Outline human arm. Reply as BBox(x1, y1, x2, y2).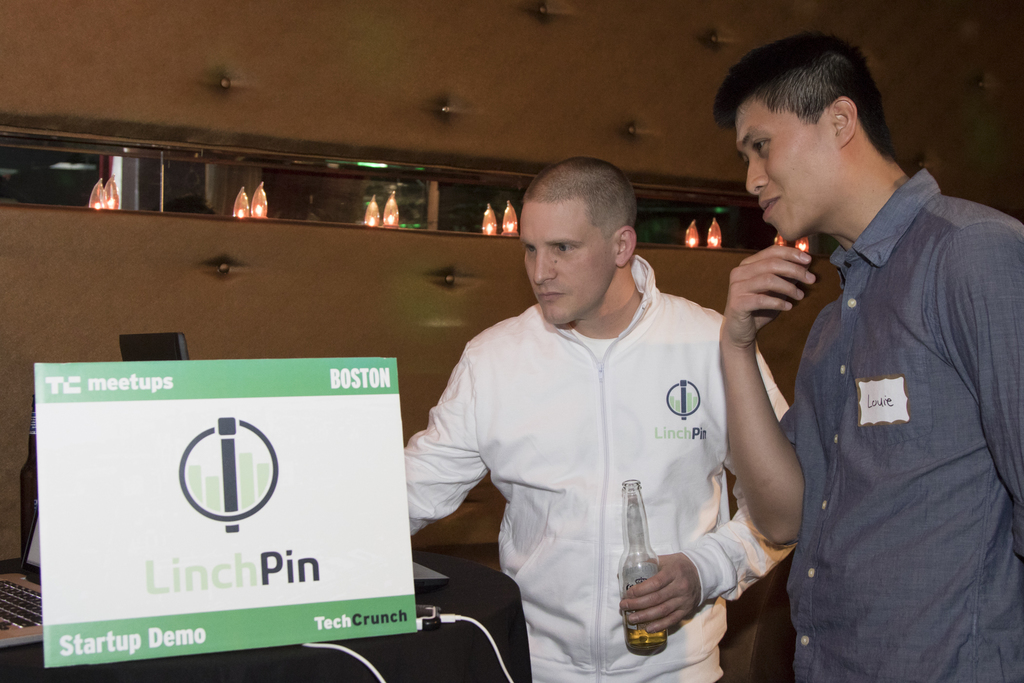
BBox(618, 344, 799, 637).
